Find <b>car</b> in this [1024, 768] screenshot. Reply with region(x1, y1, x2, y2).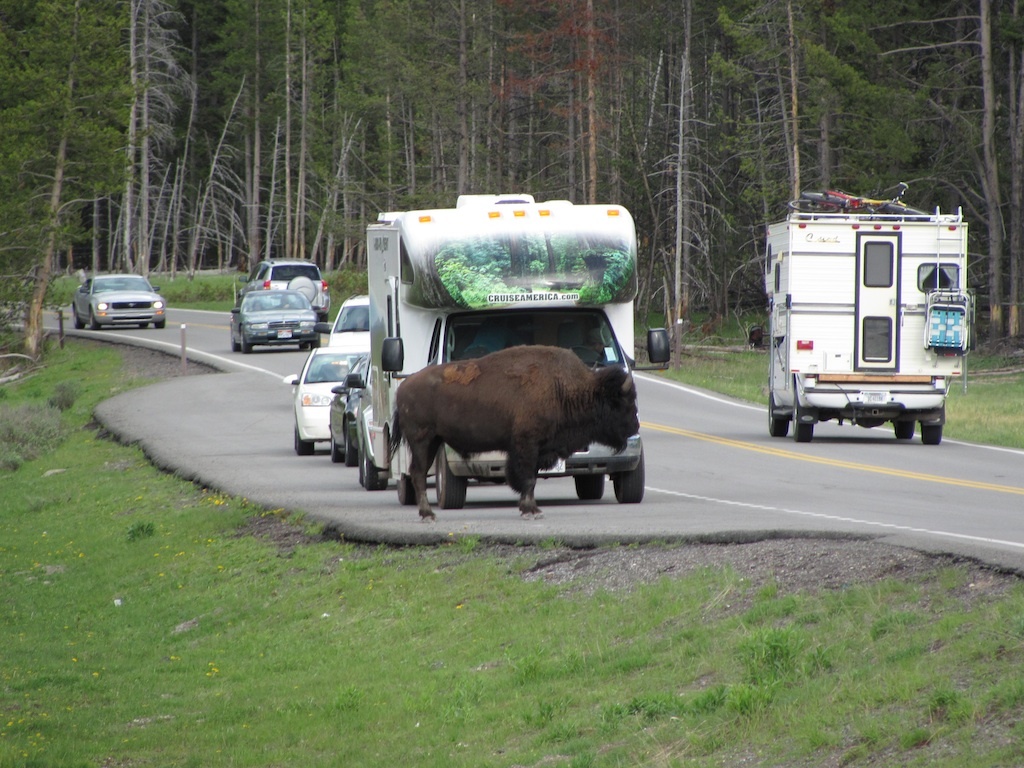
region(287, 349, 373, 451).
